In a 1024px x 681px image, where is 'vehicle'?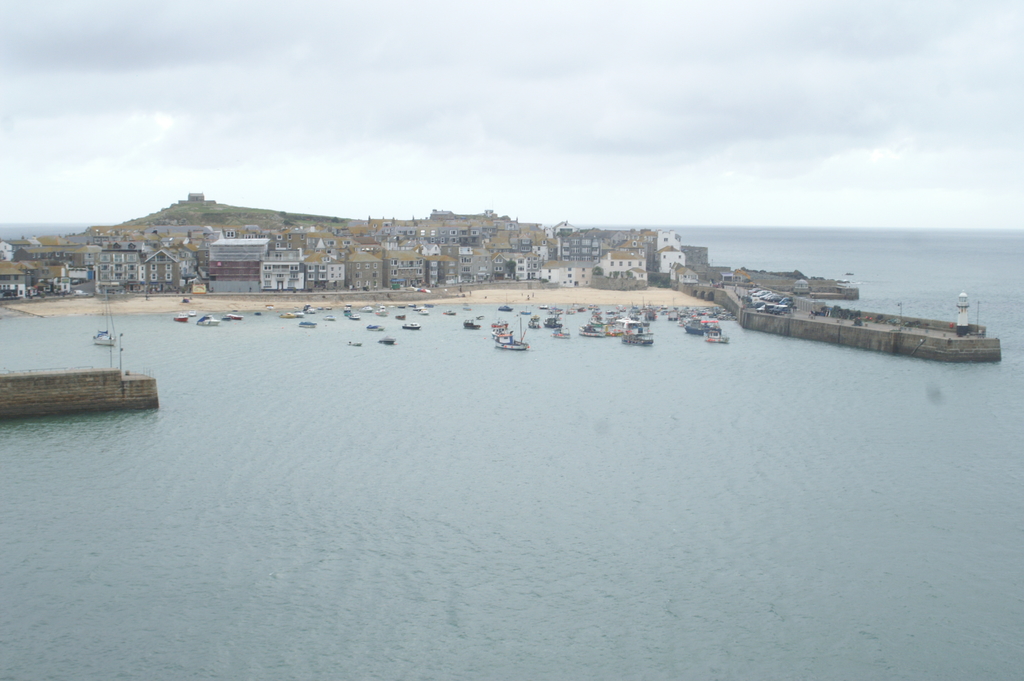
200, 311, 218, 326.
